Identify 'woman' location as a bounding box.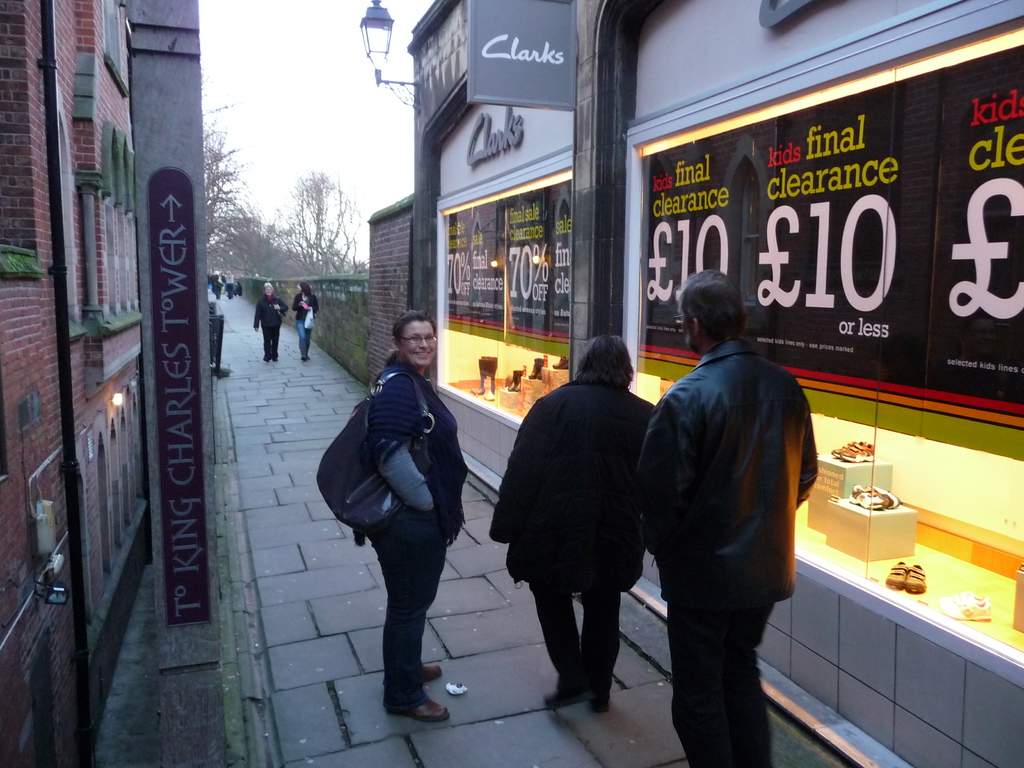
<bbox>292, 284, 316, 363</bbox>.
